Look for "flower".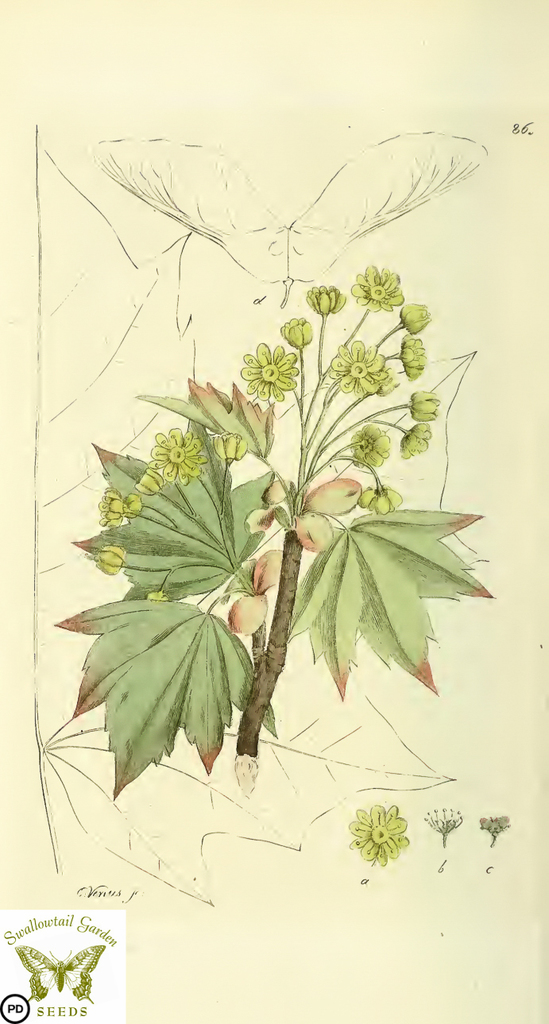
Found: l=346, t=425, r=389, b=464.
